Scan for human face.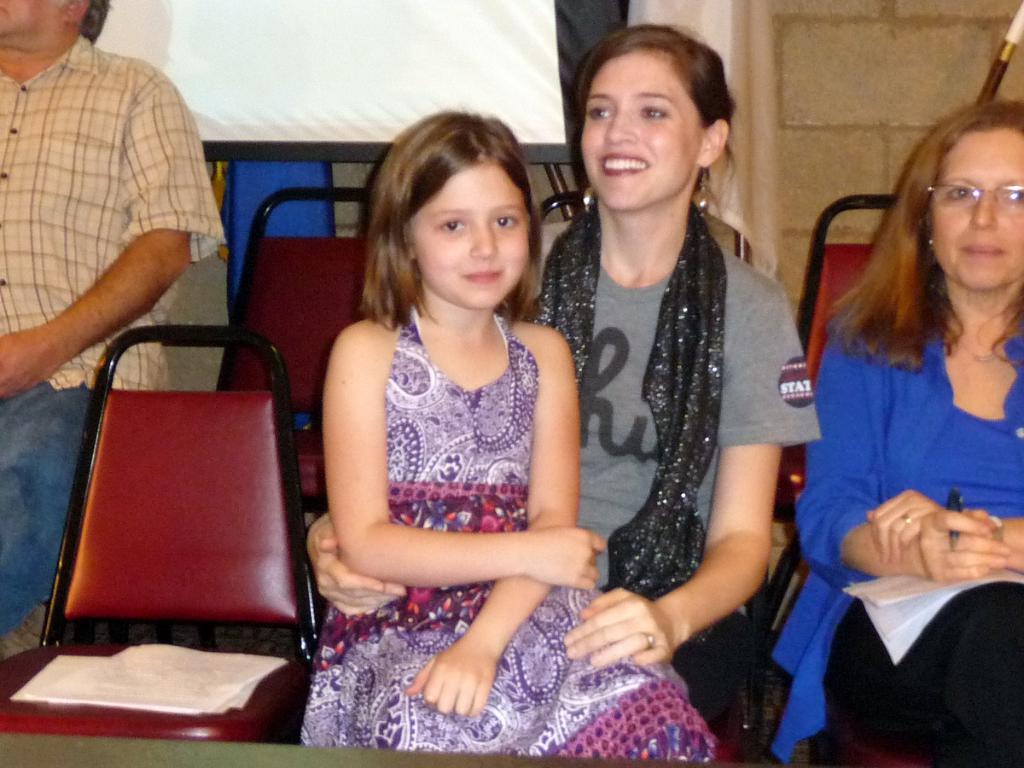
Scan result: [584,46,704,210].
